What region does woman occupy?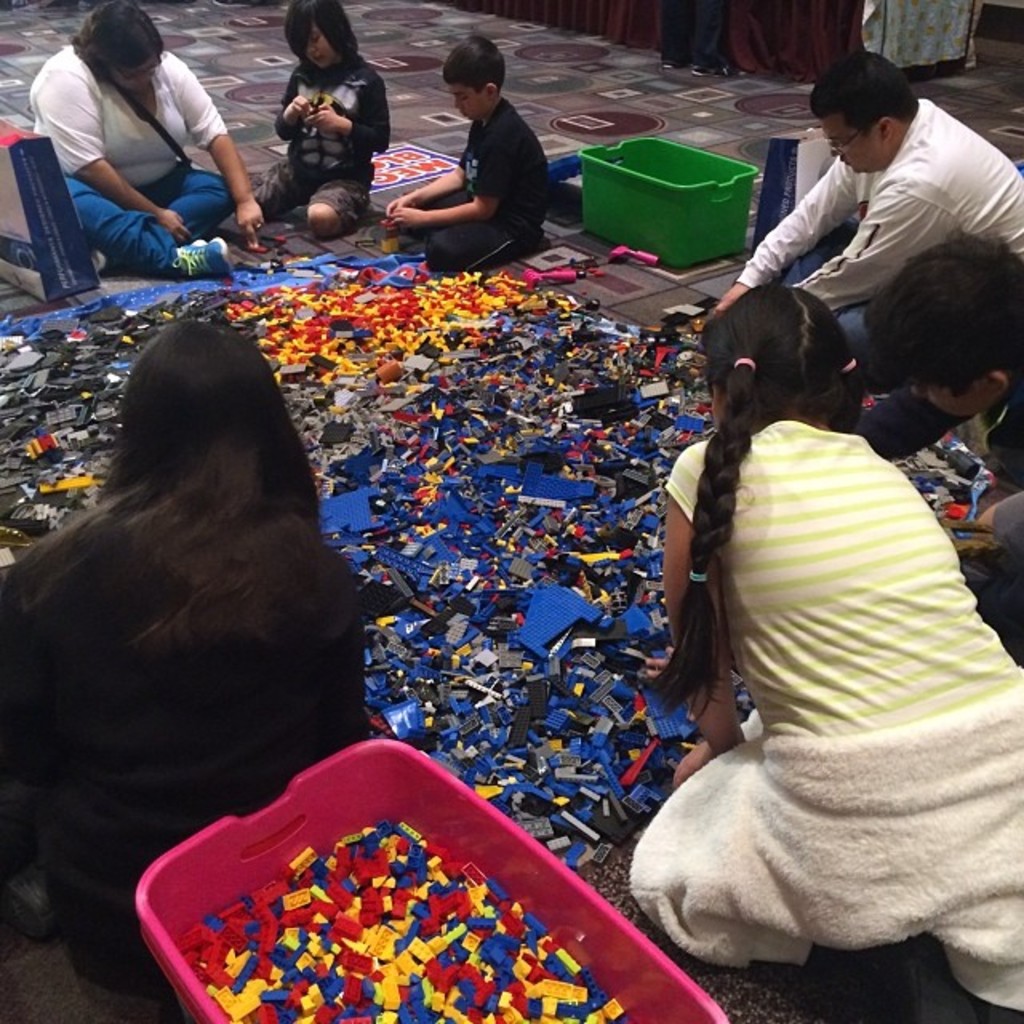
0/298/378/1002.
